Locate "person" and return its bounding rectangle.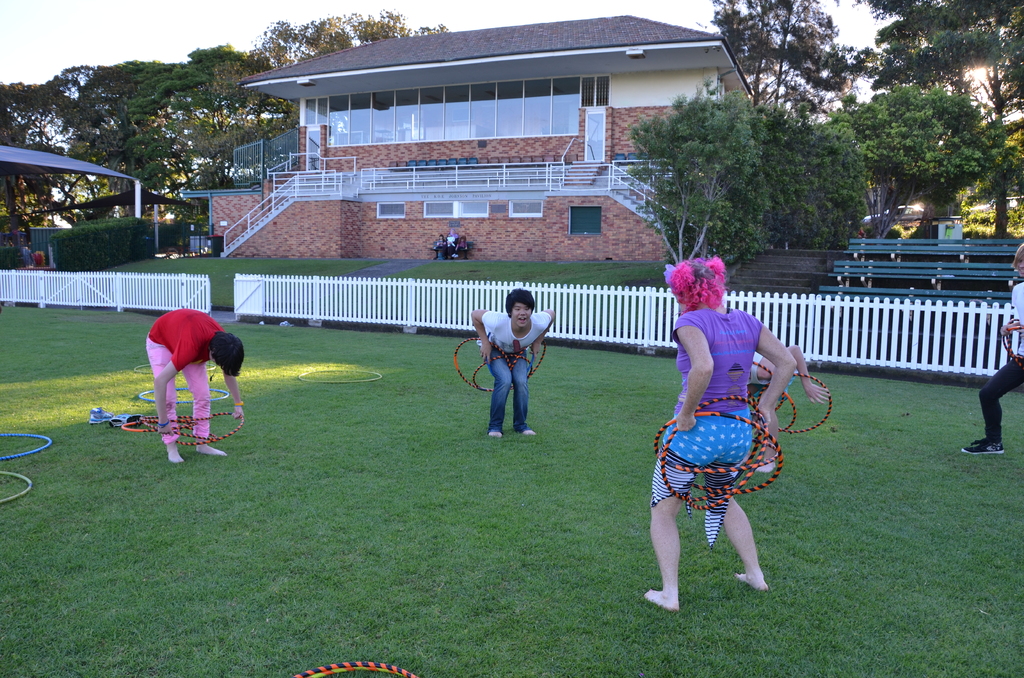
(left=645, top=246, right=796, bottom=609).
